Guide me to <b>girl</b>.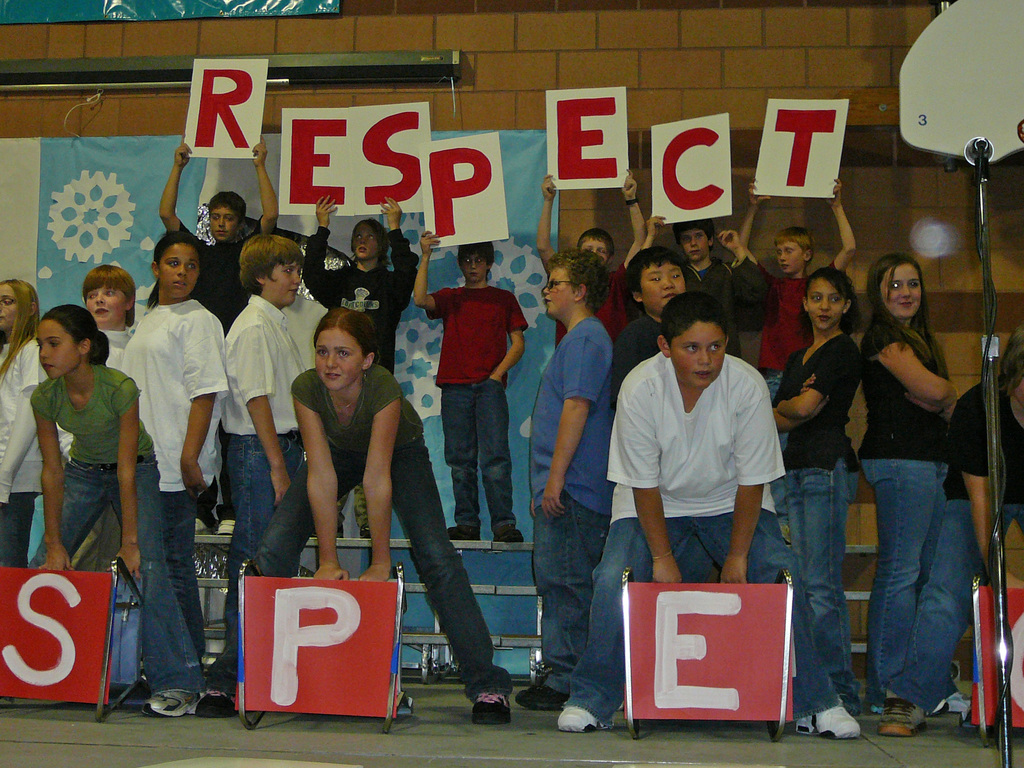
Guidance: 300:188:415:532.
